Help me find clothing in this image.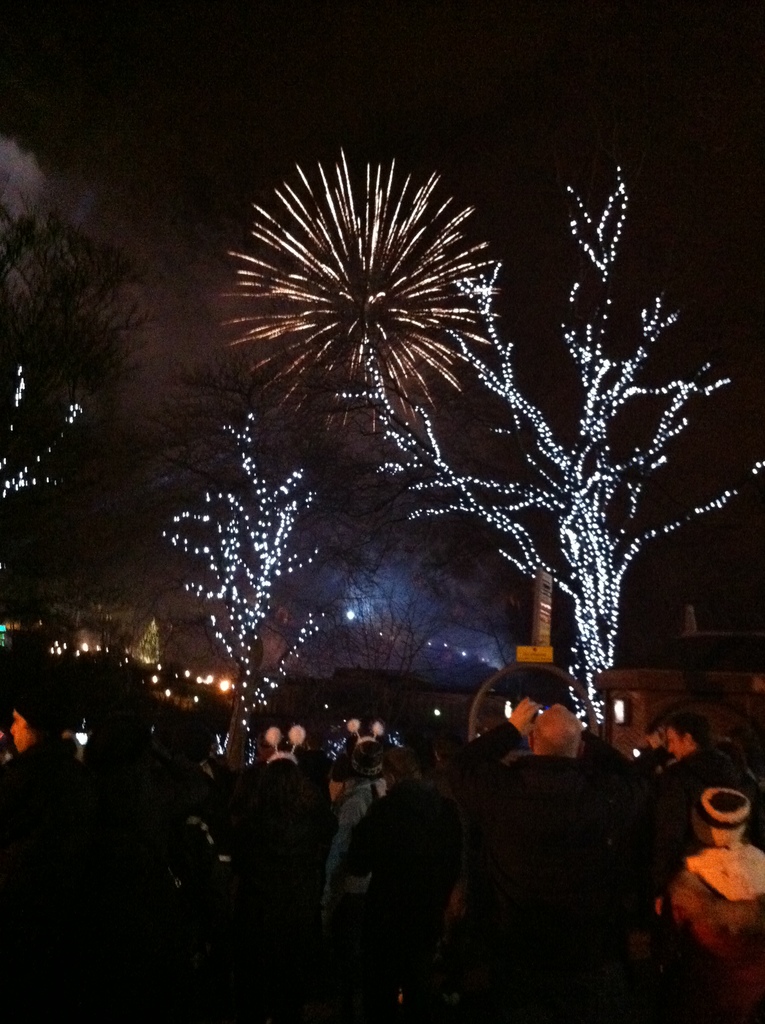
Found it: [447, 679, 678, 996].
